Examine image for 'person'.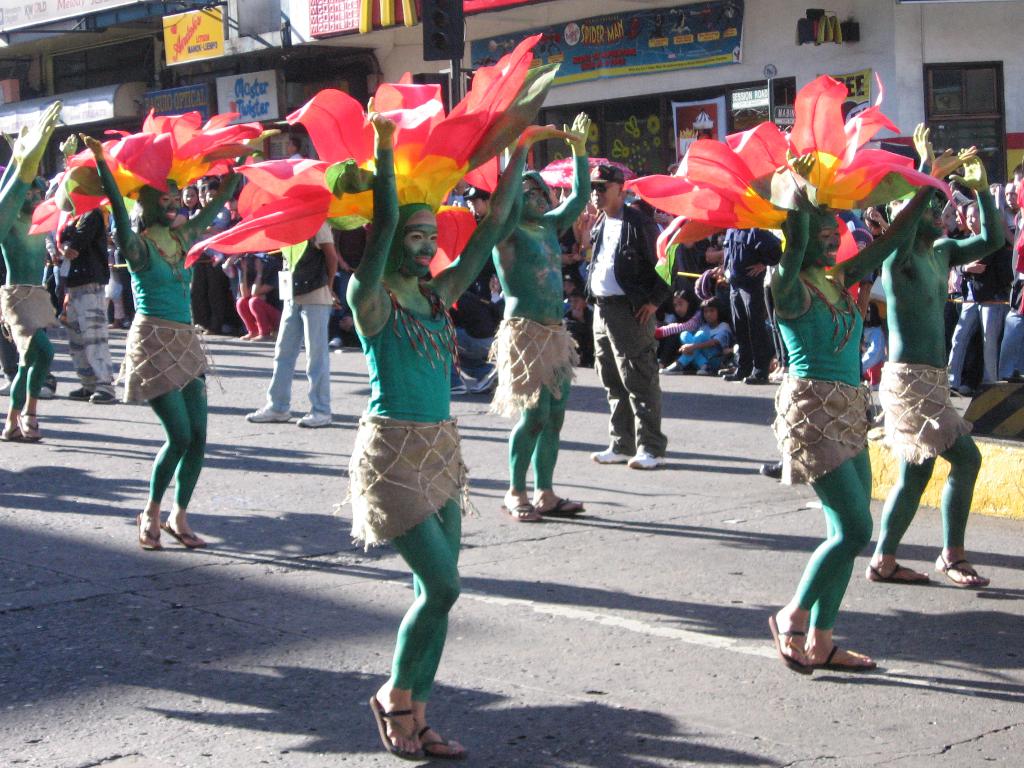
Examination result: BBox(765, 121, 936, 674).
